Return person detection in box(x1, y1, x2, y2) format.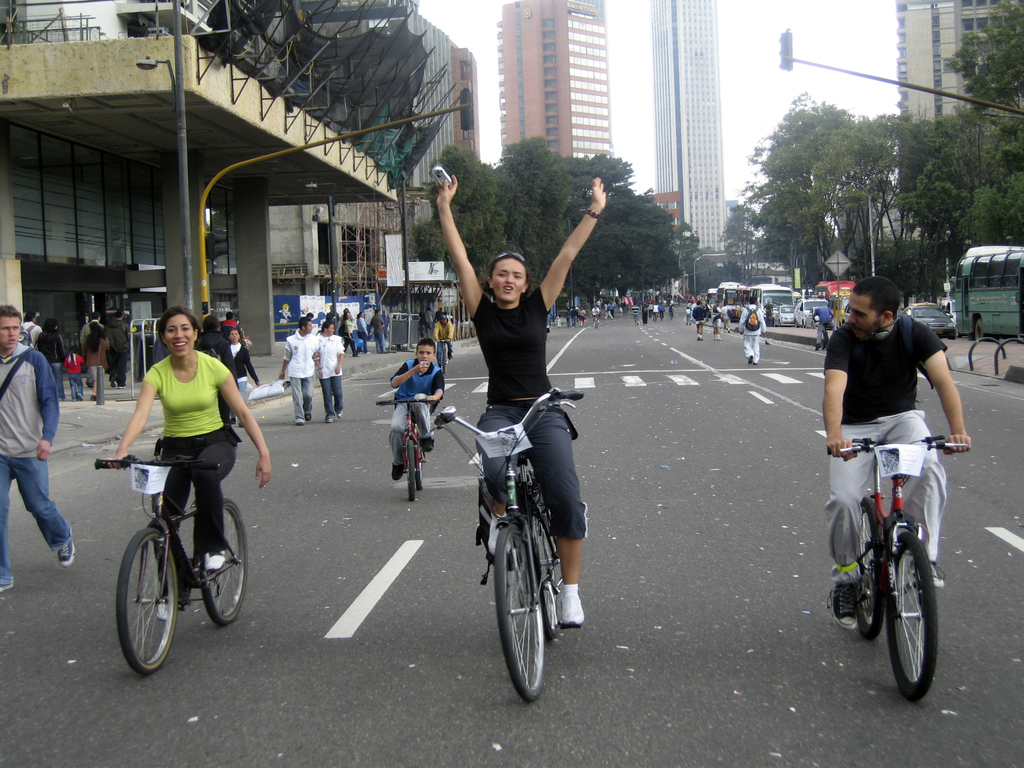
box(735, 296, 765, 367).
